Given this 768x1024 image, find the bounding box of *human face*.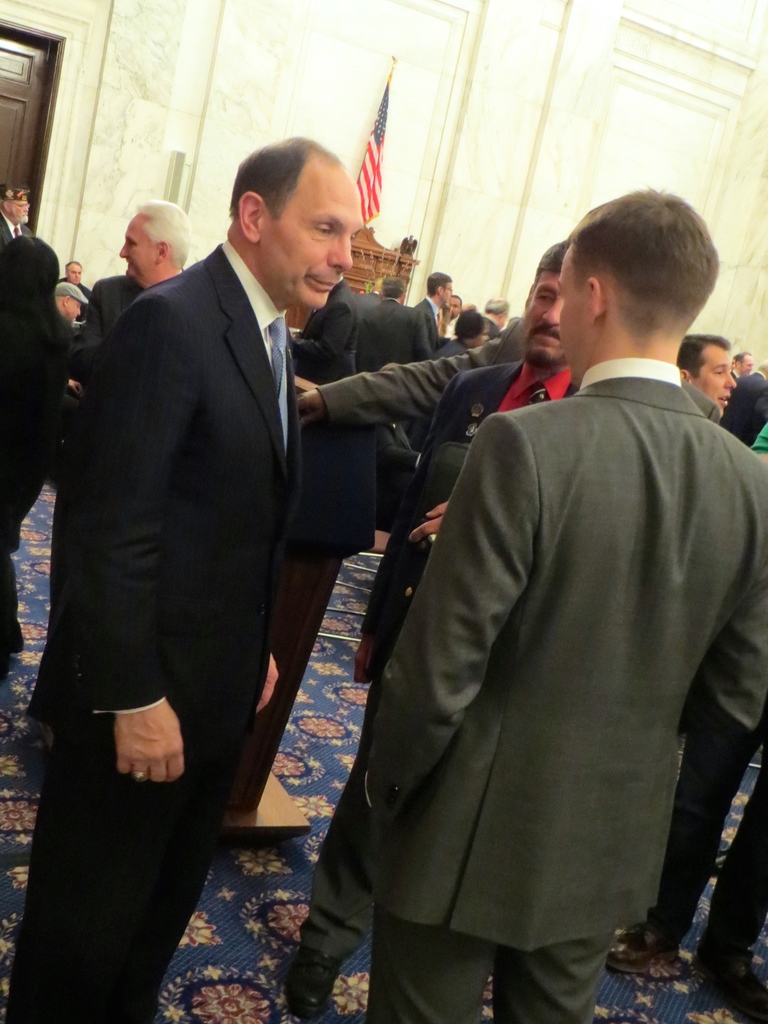
<region>65, 265, 79, 282</region>.
